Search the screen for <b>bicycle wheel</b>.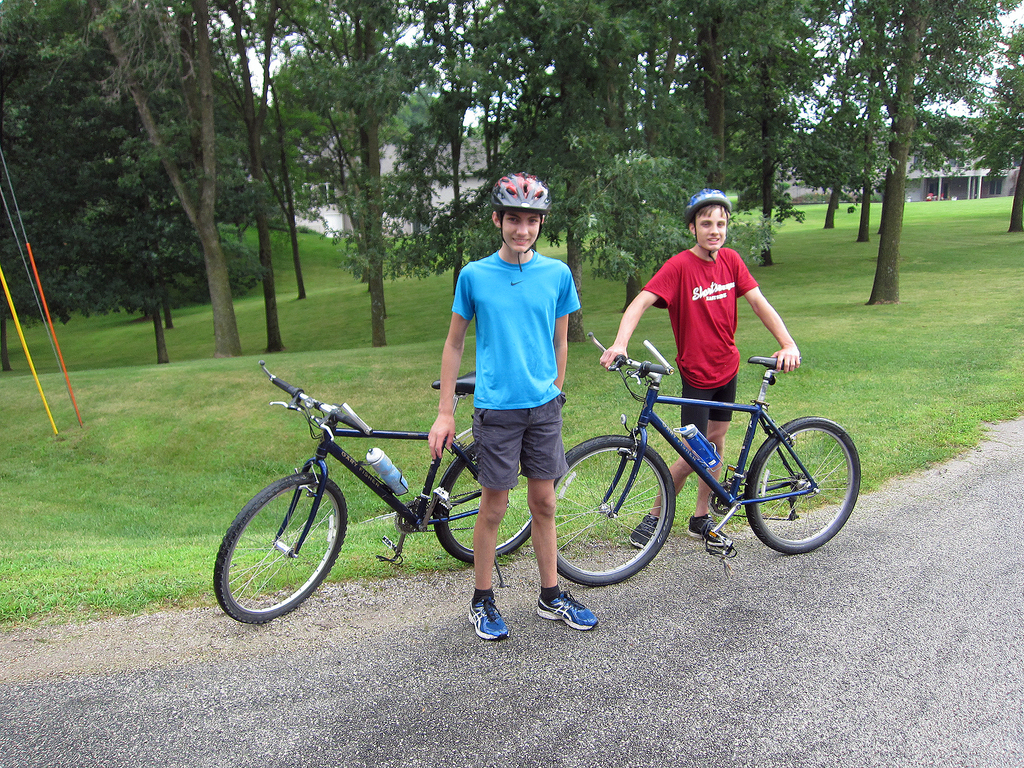
Found at 435/445/535/560.
